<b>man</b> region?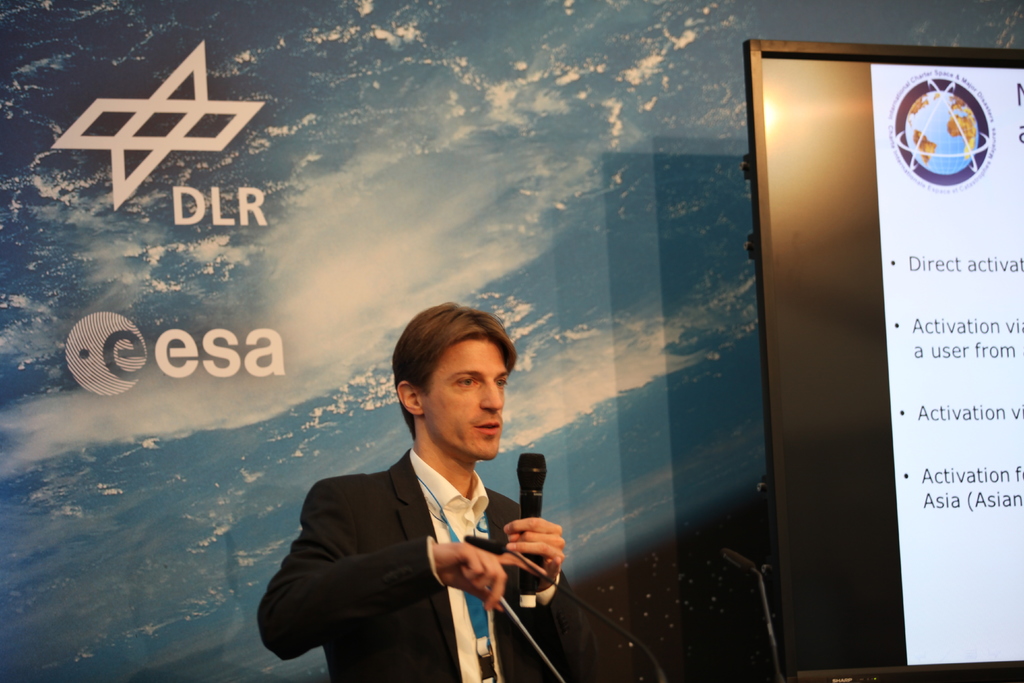
select_region(259, 302, 553, 681)
